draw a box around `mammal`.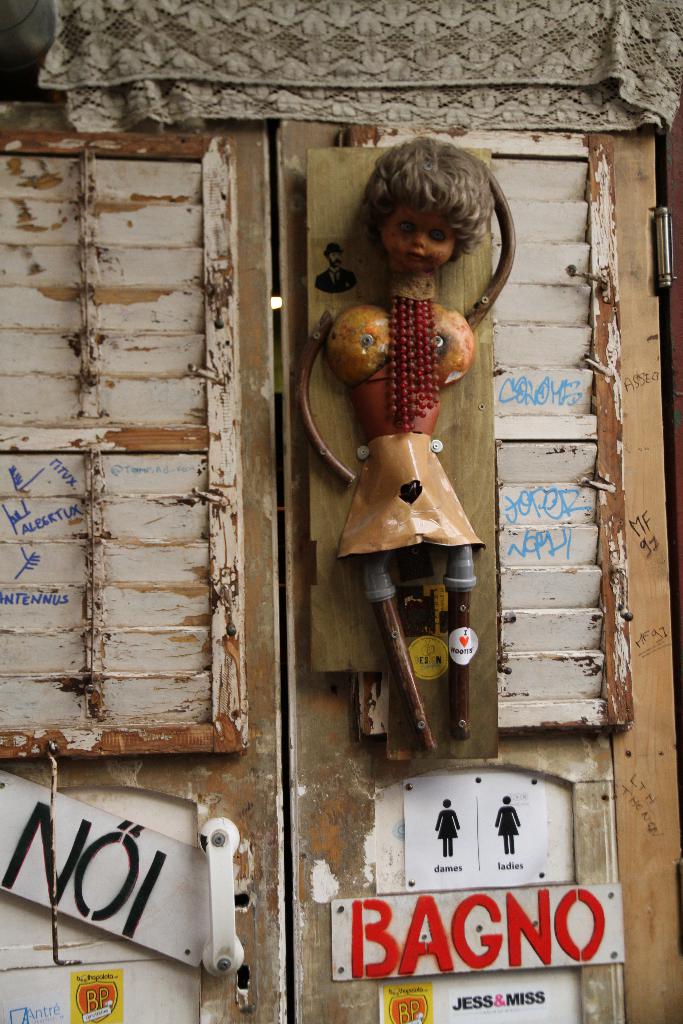
292/171/517/820.
